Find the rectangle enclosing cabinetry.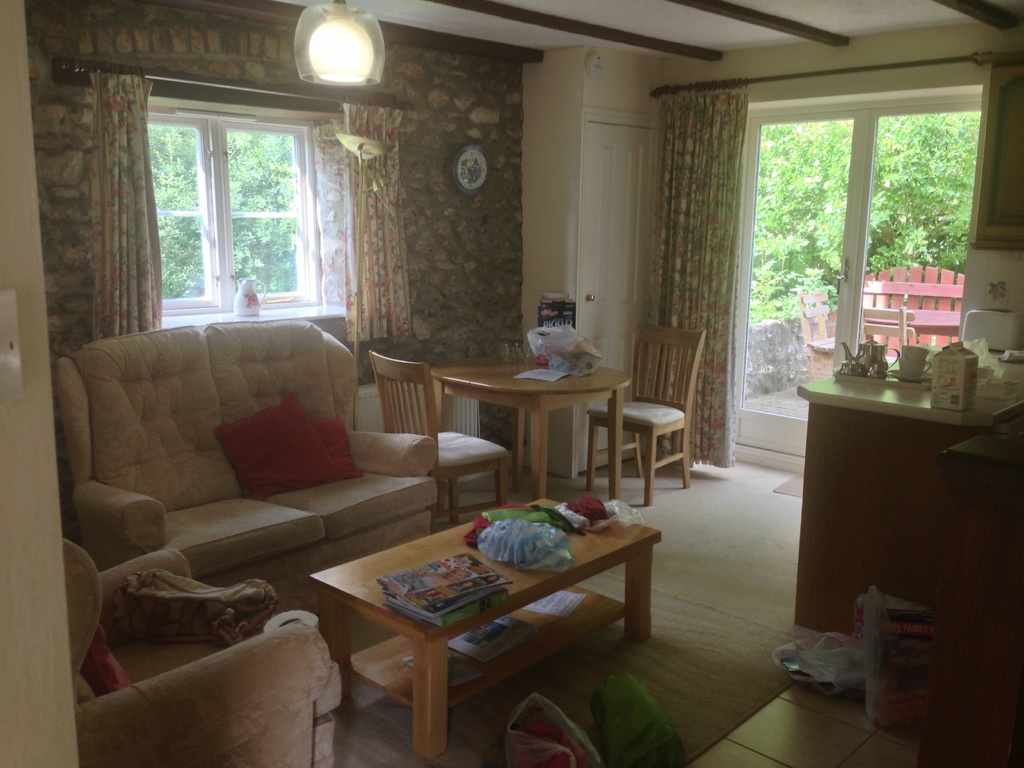
779:311:1015:757.
